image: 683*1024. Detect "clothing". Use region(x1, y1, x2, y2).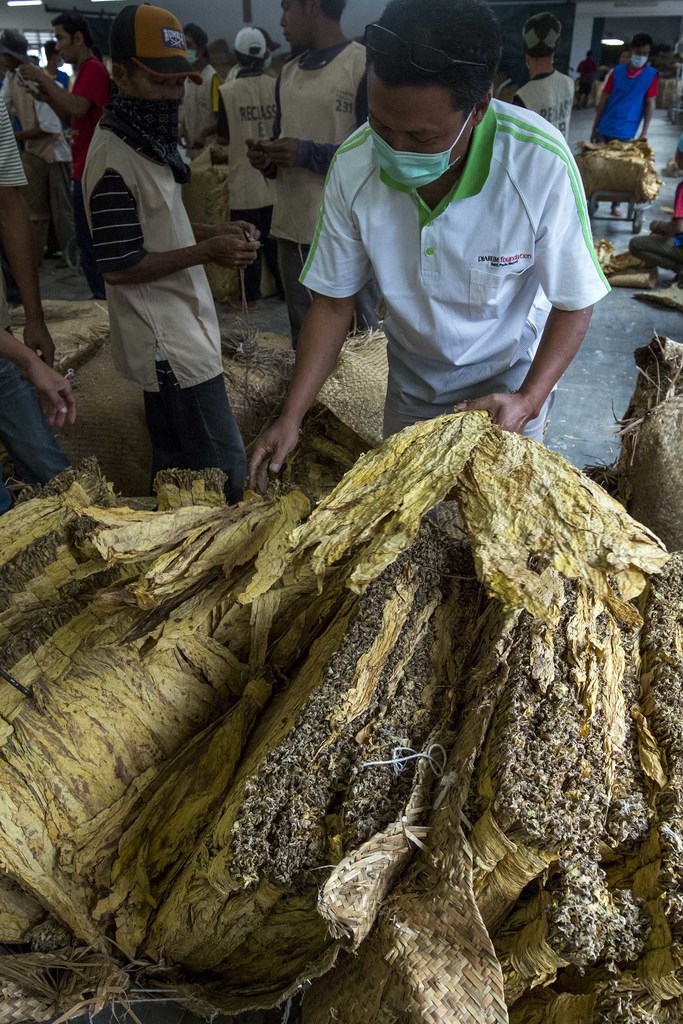
region(8, 90, 67, 236).
